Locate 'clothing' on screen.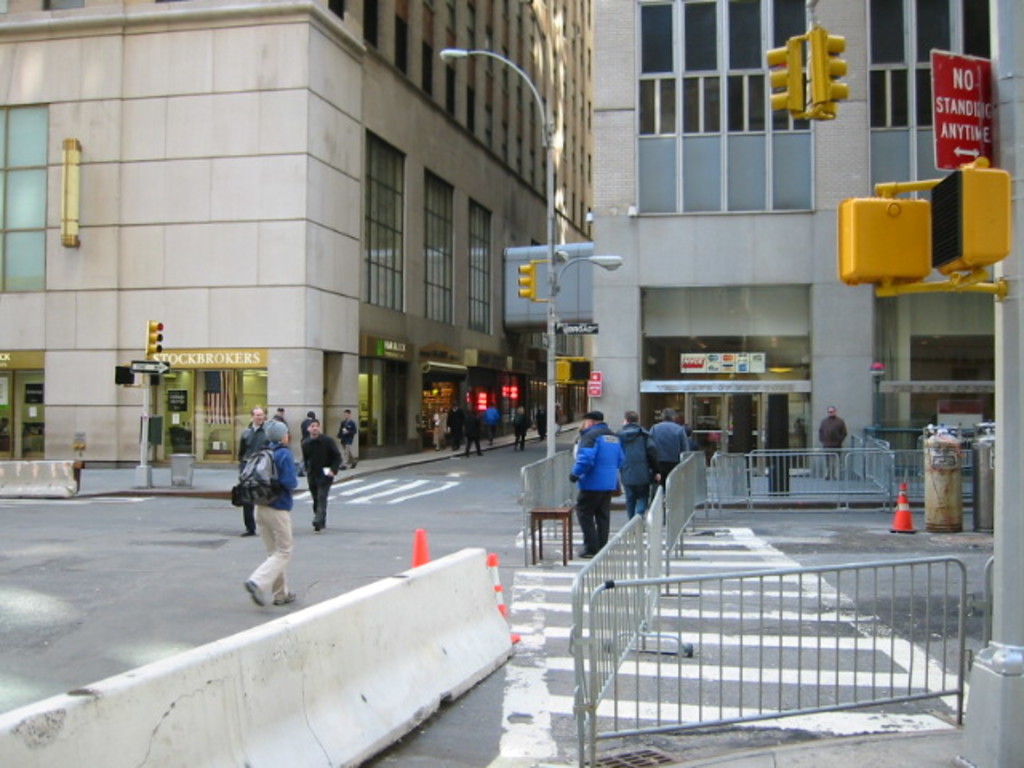
On screen at [336, 418, 358, 466].
